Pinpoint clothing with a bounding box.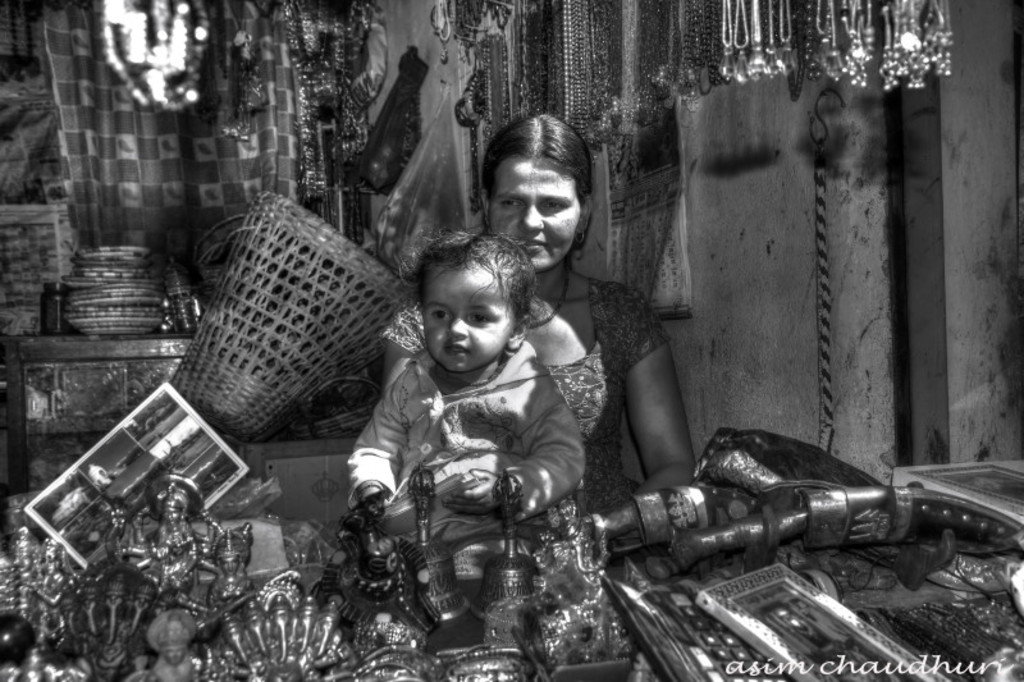
region(355, 317, 590, 548).
